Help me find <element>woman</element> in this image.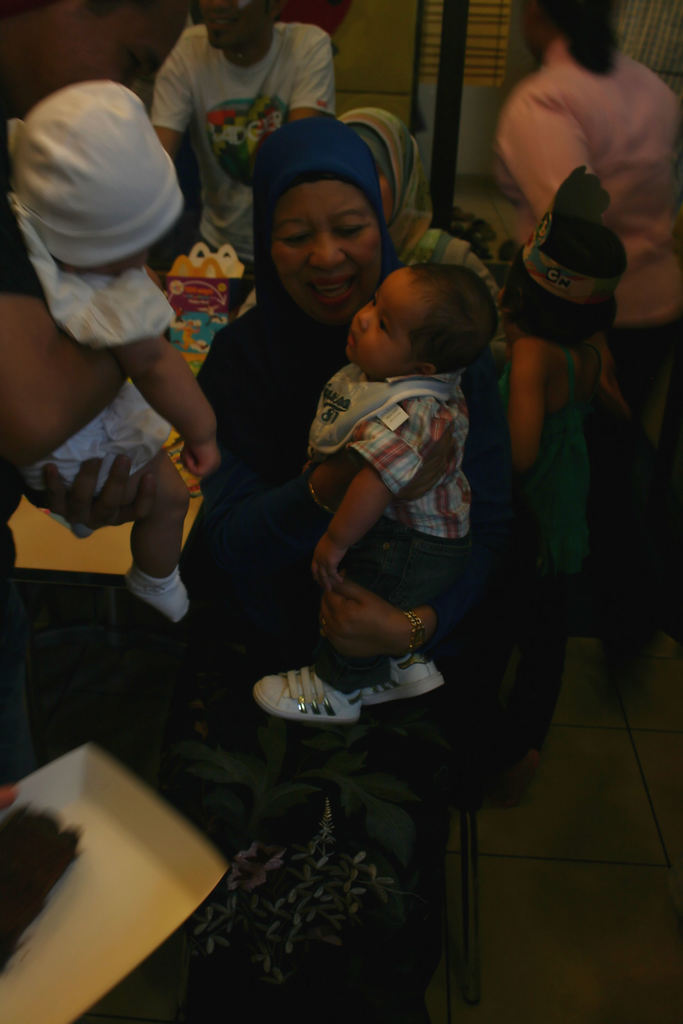
Found it: (186,118,504,1023).
